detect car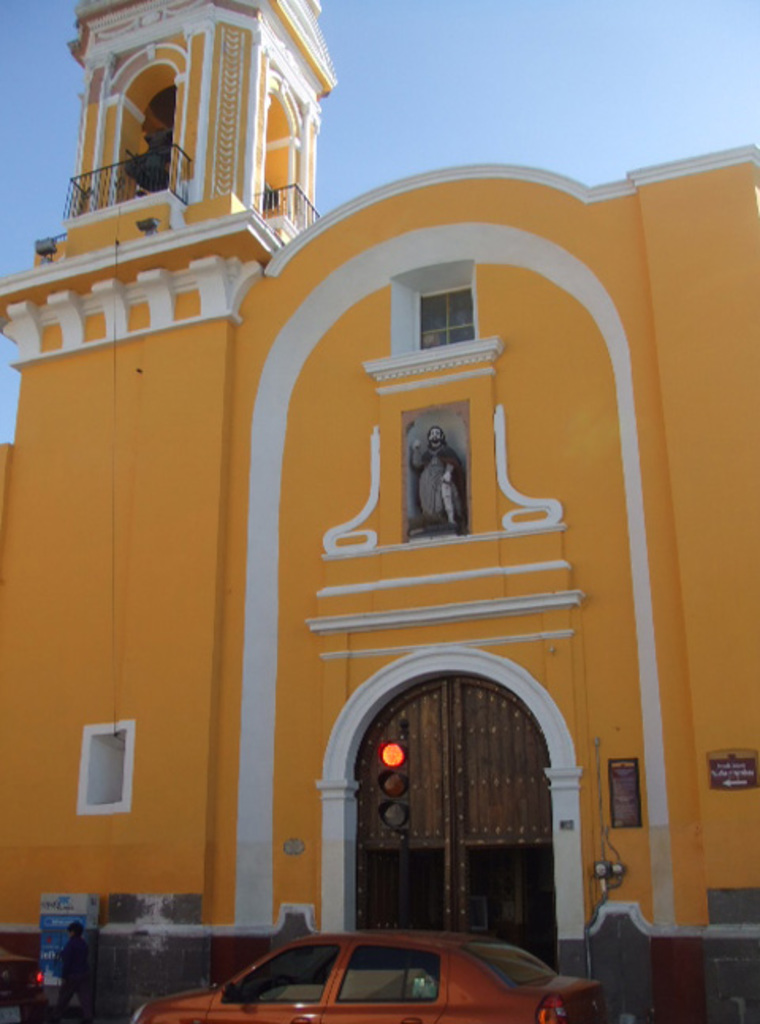
<bbox>124, 934, 605, 1022</bbox>
